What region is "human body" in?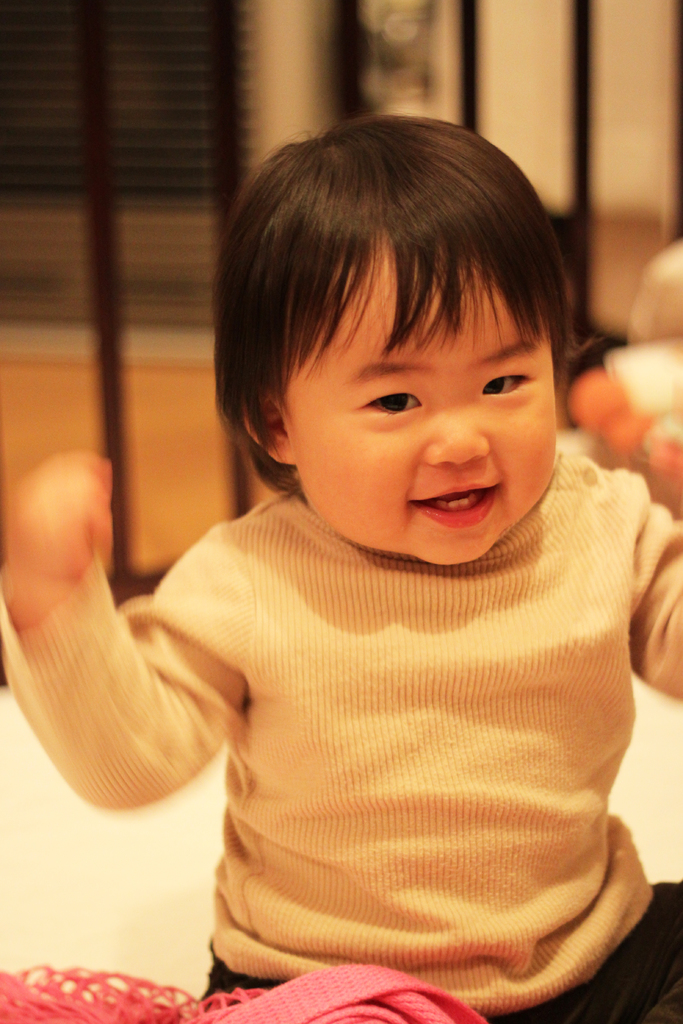
crop(1, 107, 681, 1023).
